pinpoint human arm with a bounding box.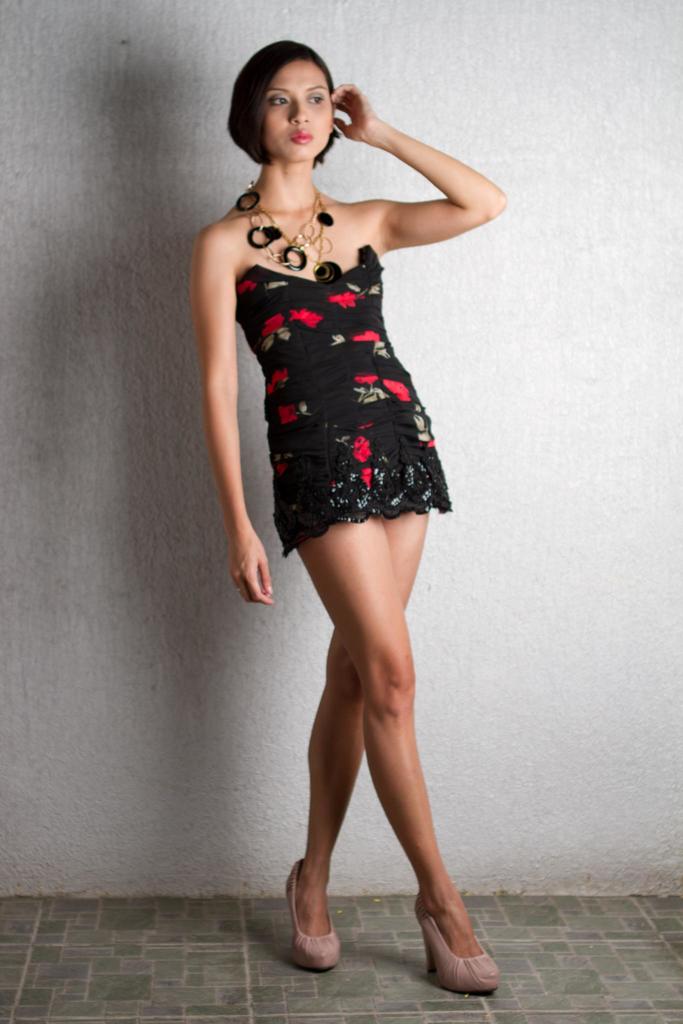
Rect(350, 88, 497, 307).
